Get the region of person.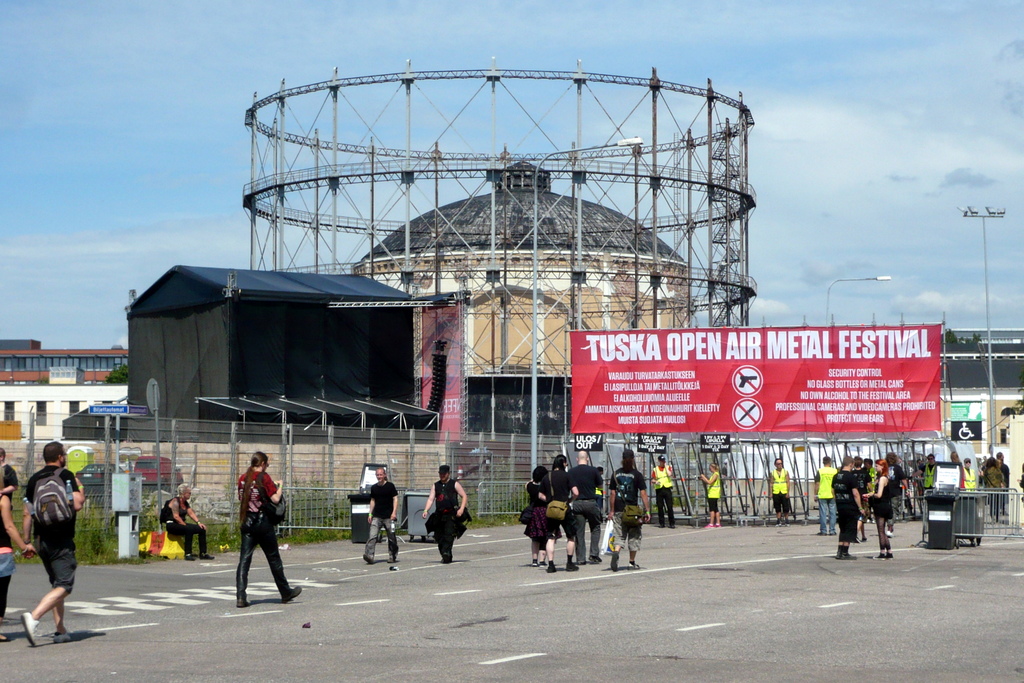
981 454 1001 518.
